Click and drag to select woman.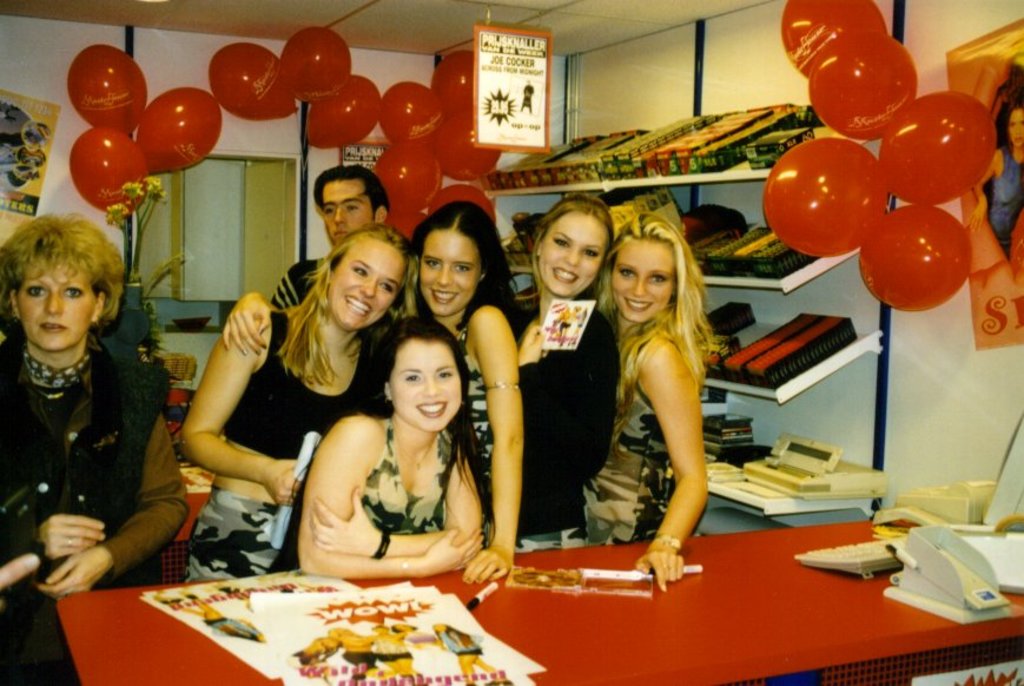
Selection: bbox(183, 217, 422, 582).
